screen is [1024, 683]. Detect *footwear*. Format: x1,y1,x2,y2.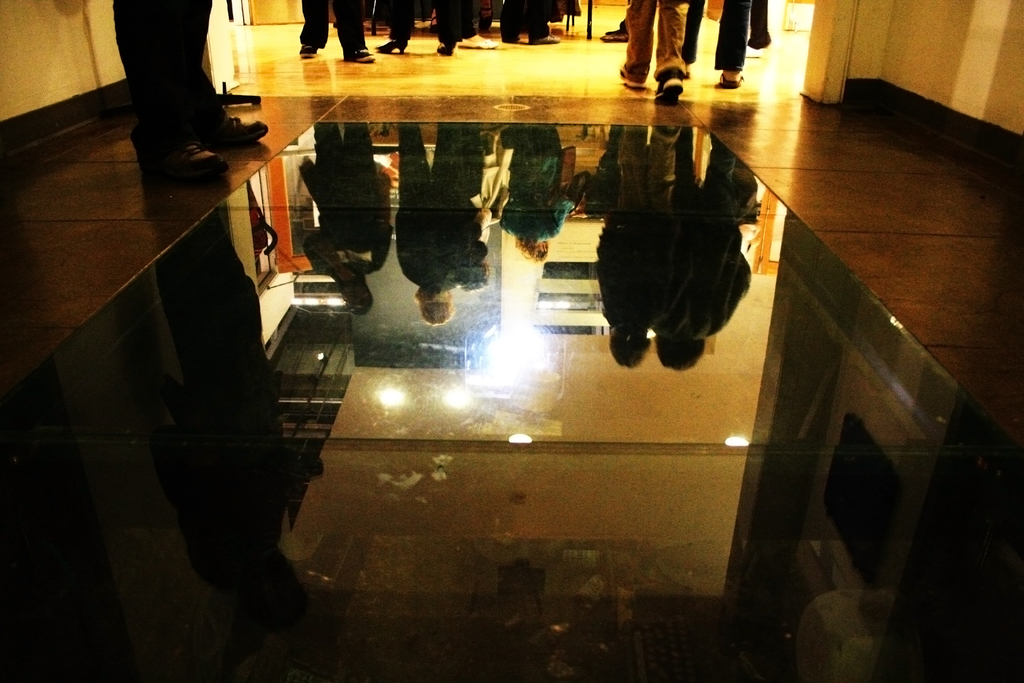
435,37,456,56.
